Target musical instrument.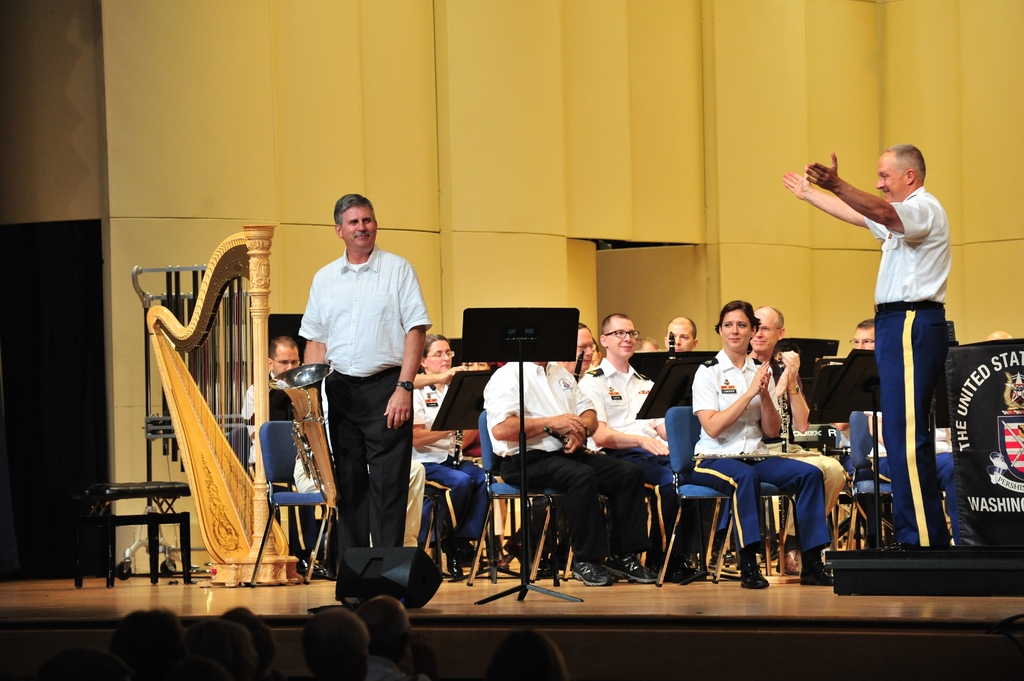
Target region: <bbox>668, 331, 675, 356</bbox>.
